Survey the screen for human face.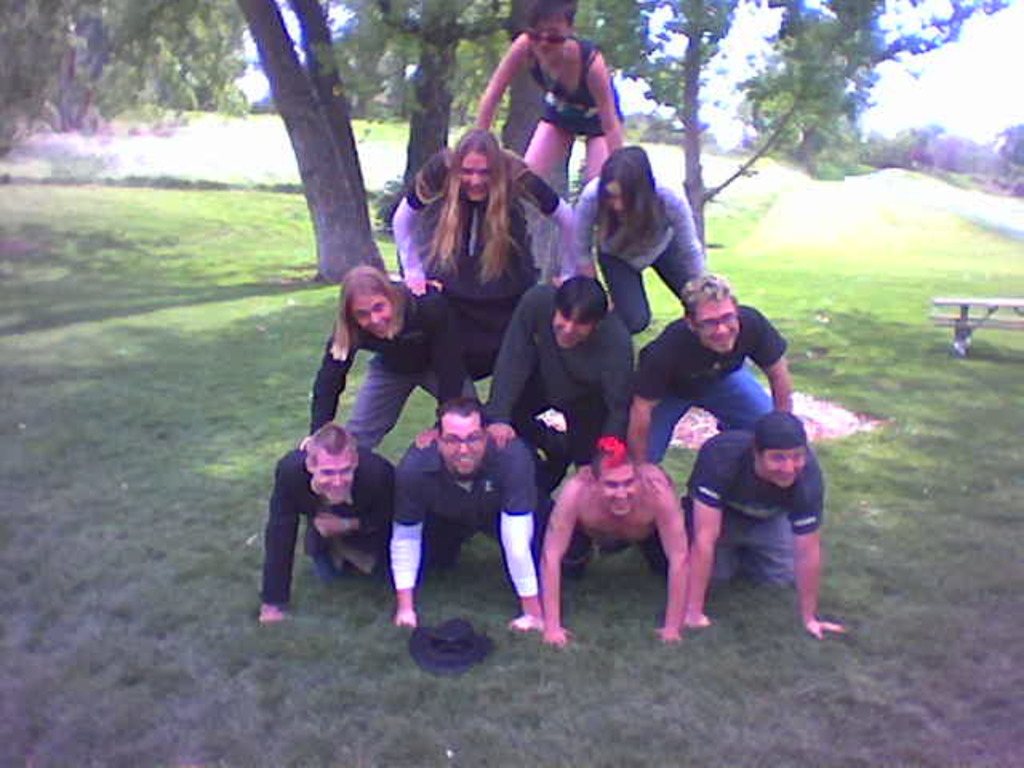
Survey found: locate(526, 14, 568, 66).
